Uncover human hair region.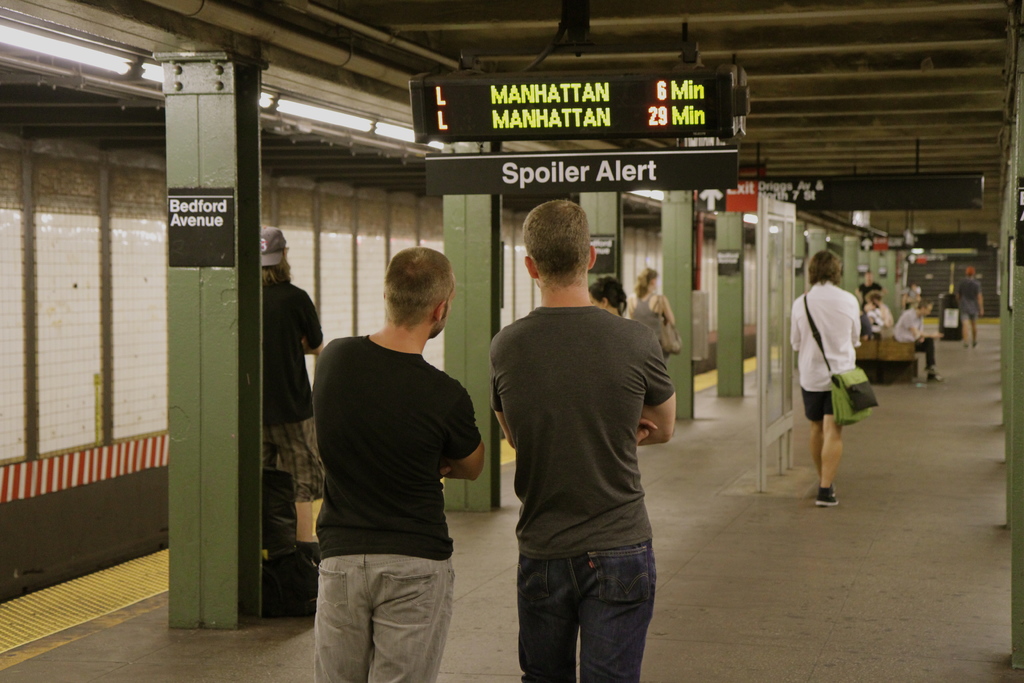
Uncovered: bbox=[260, 265, 286, 288].
